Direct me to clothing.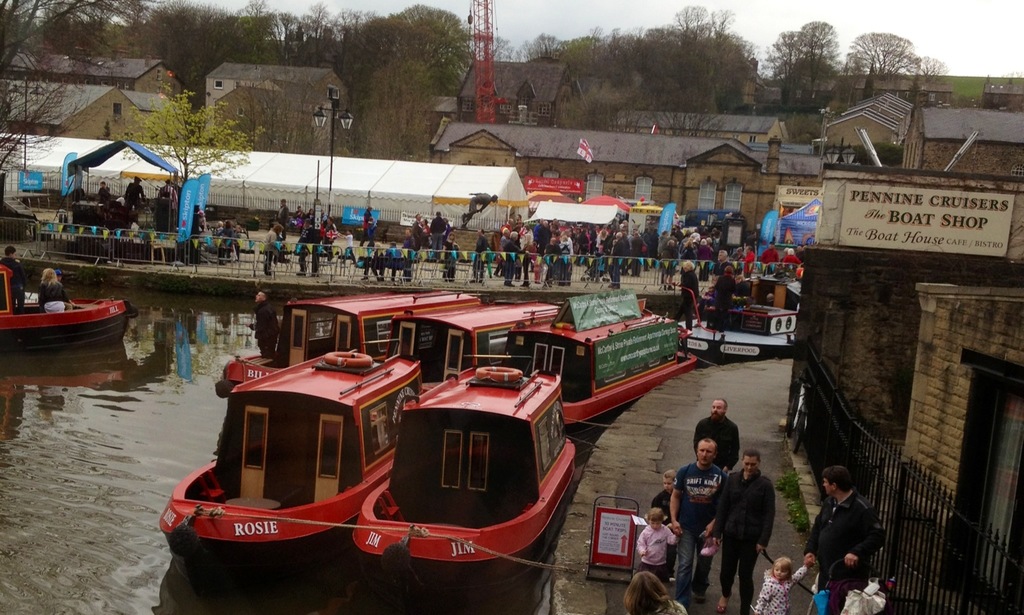
Direction: x1=211, y1=219, x2=241, y2=257.
